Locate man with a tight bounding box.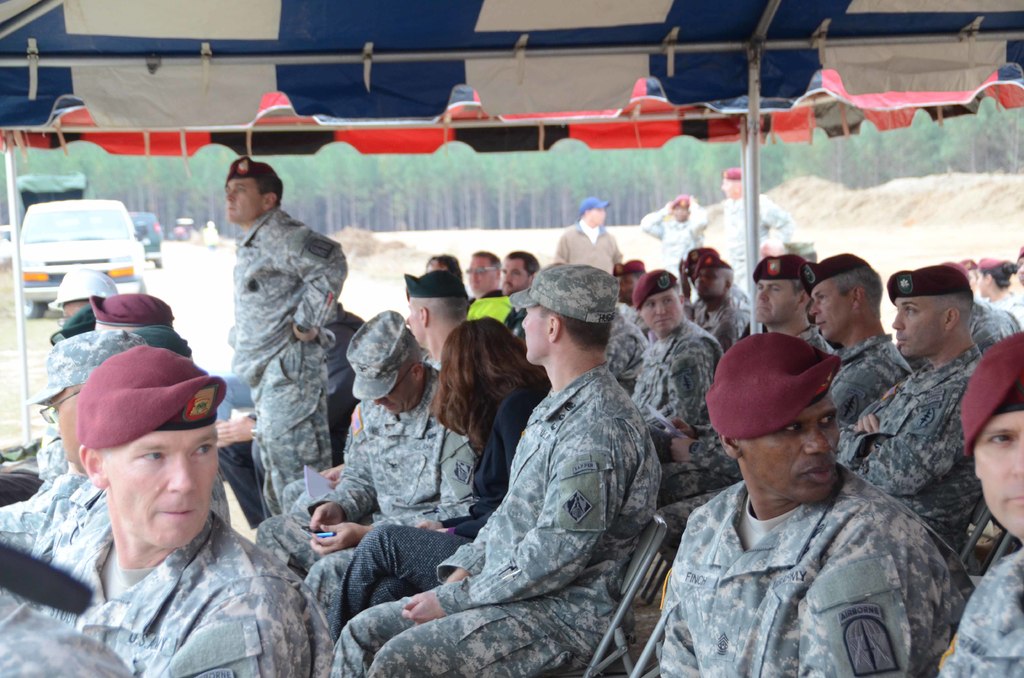
(658, 317, 952, 672).
